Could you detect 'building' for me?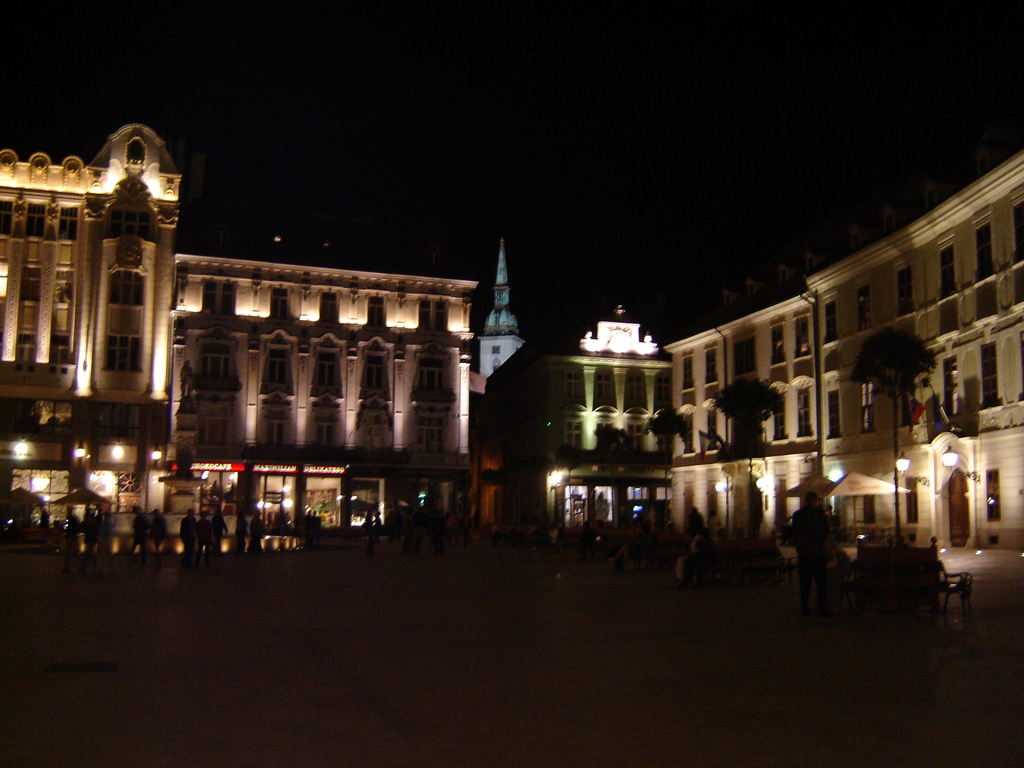
Detection result: BBox(0, 121, 475, 523).
